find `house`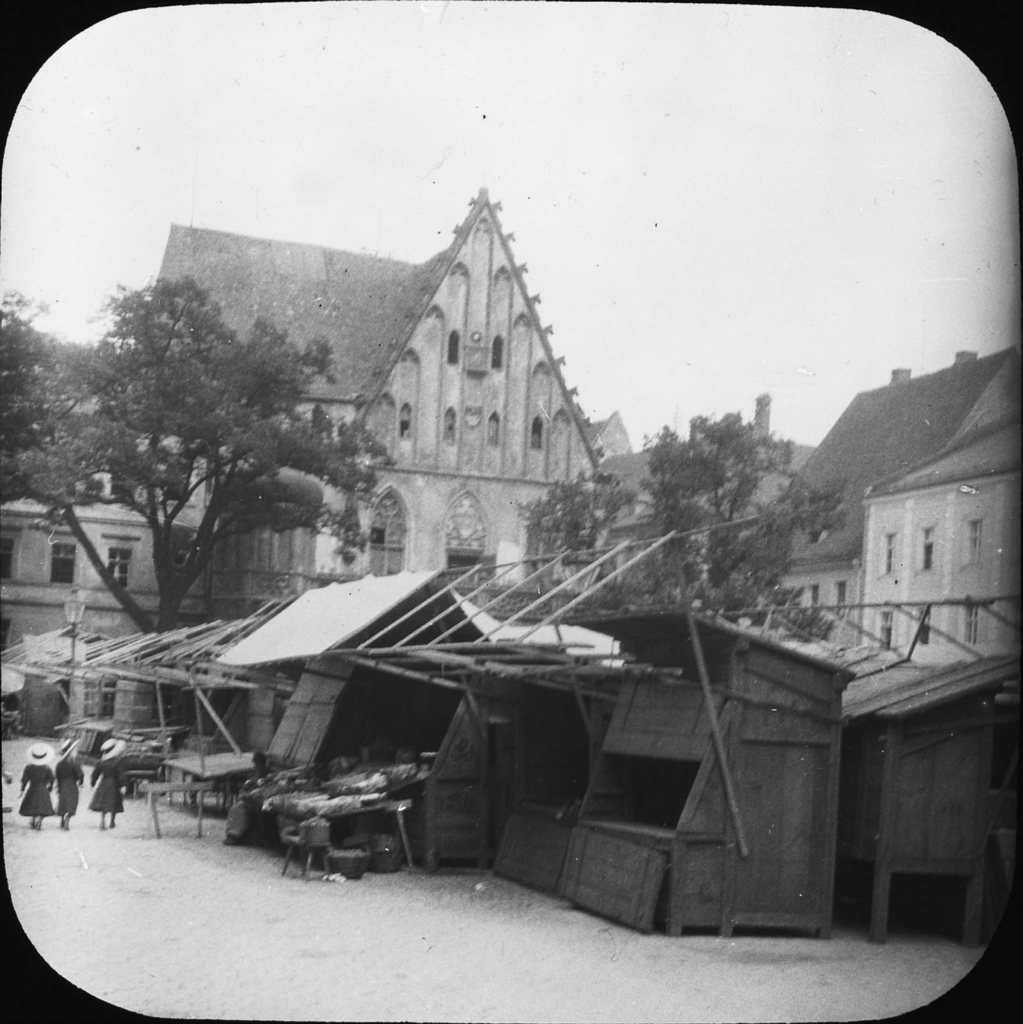
box=[4, 195, 611, 707]
